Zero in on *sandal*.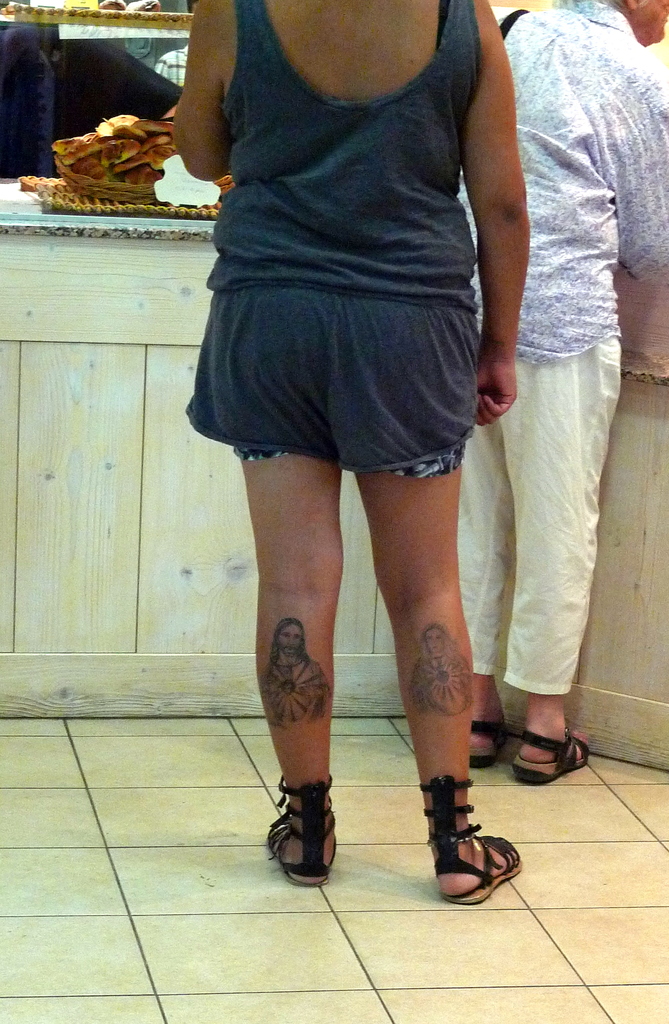
Zeroed in: (left=268, top=771, right=340, bottom=879).
